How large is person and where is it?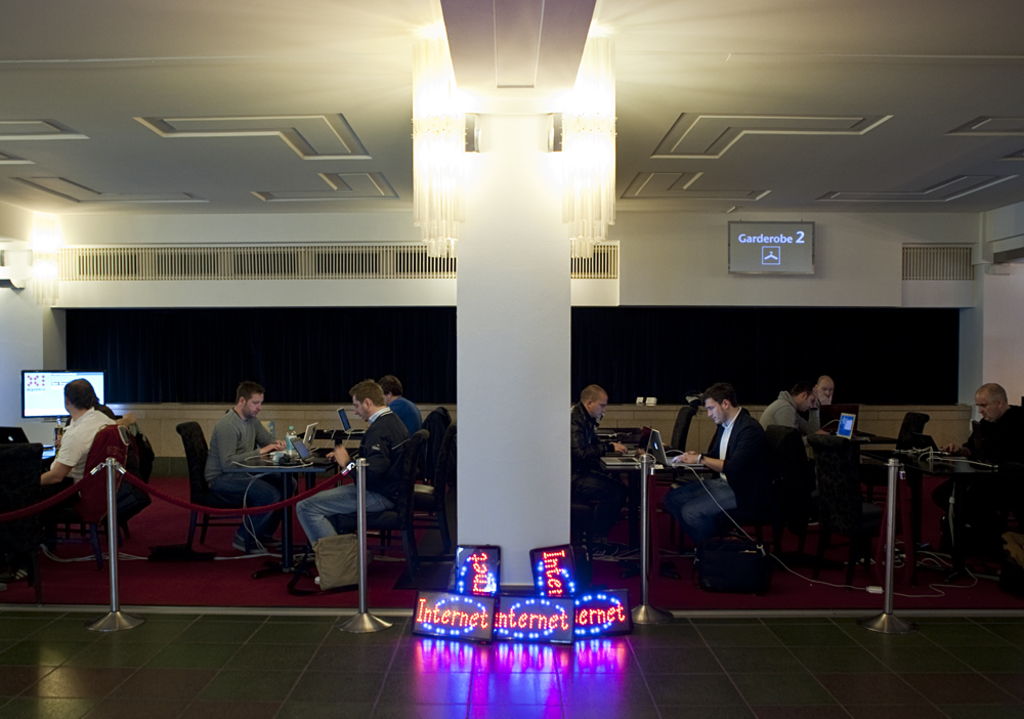
Bounding box: (x1=758, y1=382, x2=823, y2=452).
